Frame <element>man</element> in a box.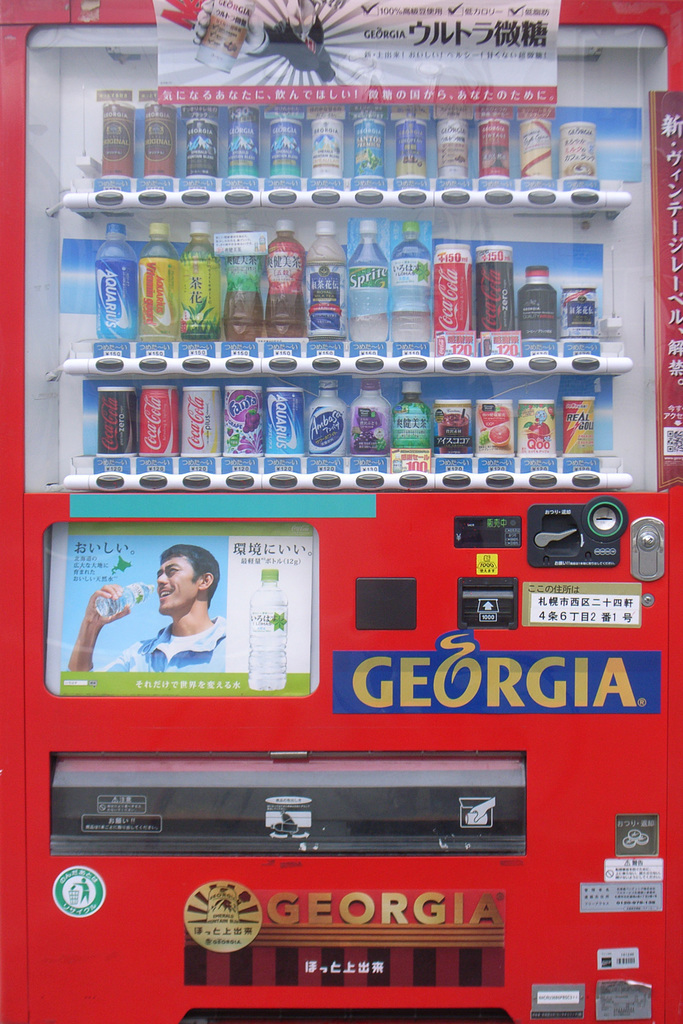
box=[109, 548, 239, 696].
